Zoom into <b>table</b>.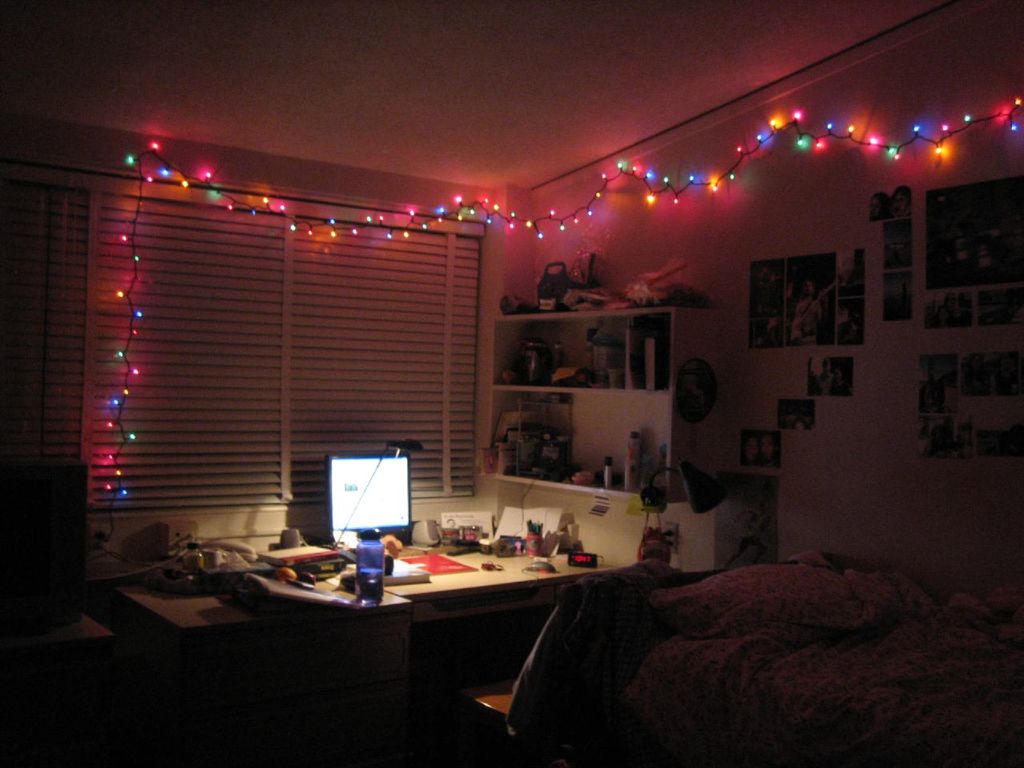
Zoom target: <bbox>282, 529, 606, 731</bbox>.
